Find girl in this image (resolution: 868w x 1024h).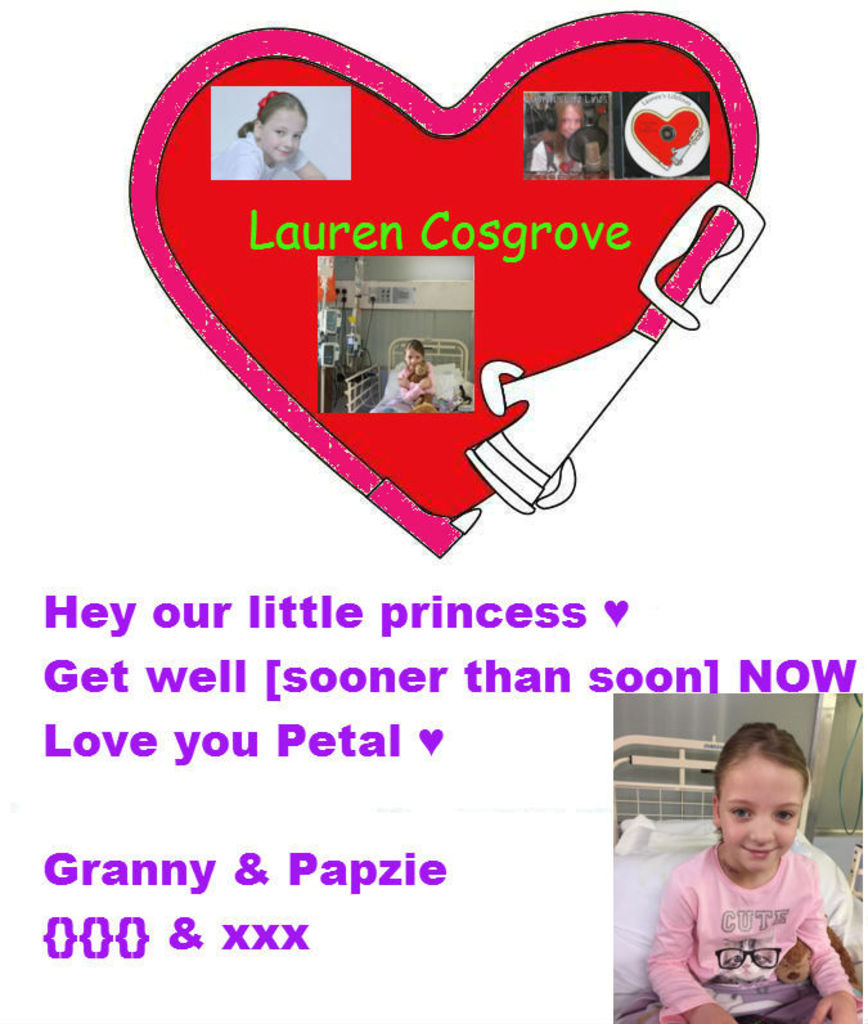
(x1=530, y1=89, x2=588, y2=180).
